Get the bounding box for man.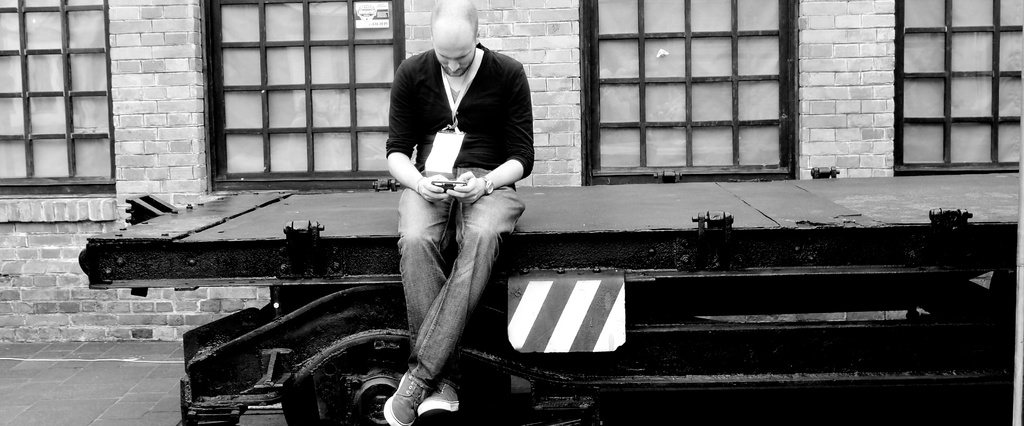
bbox=(369, 0, 532, 425).
